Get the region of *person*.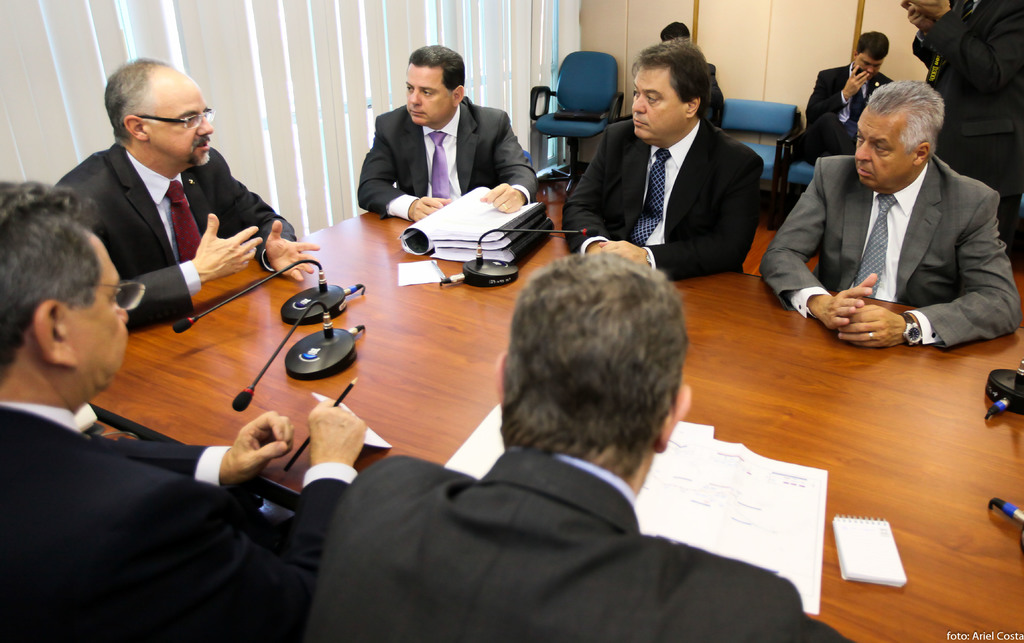
[304, 257, 851, 642].
